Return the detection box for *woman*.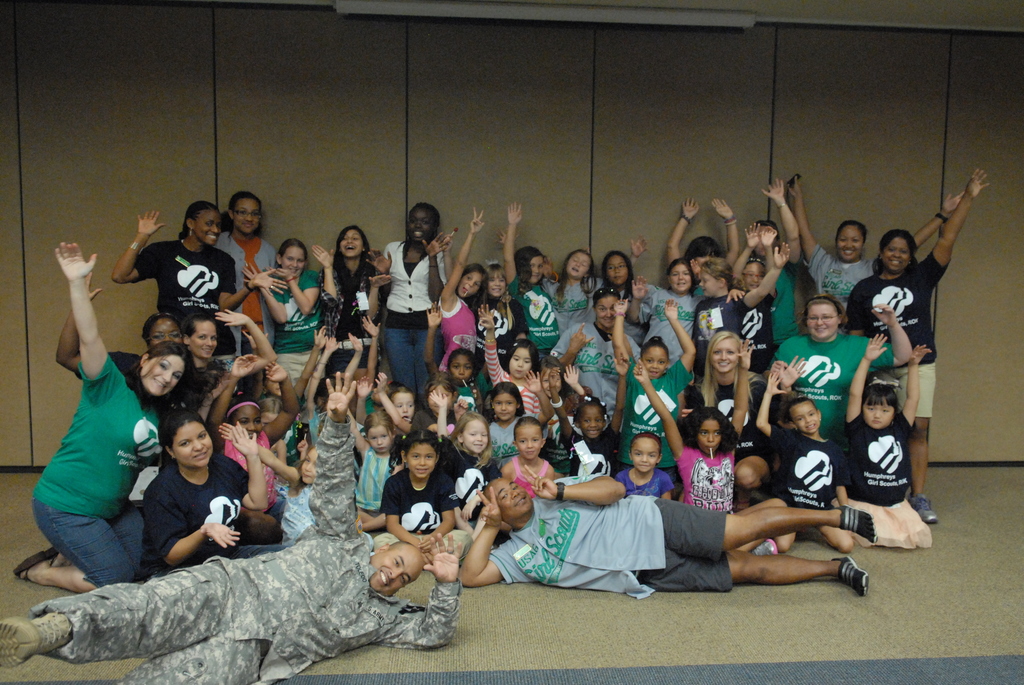
rect(13, 245, 190, 591).
